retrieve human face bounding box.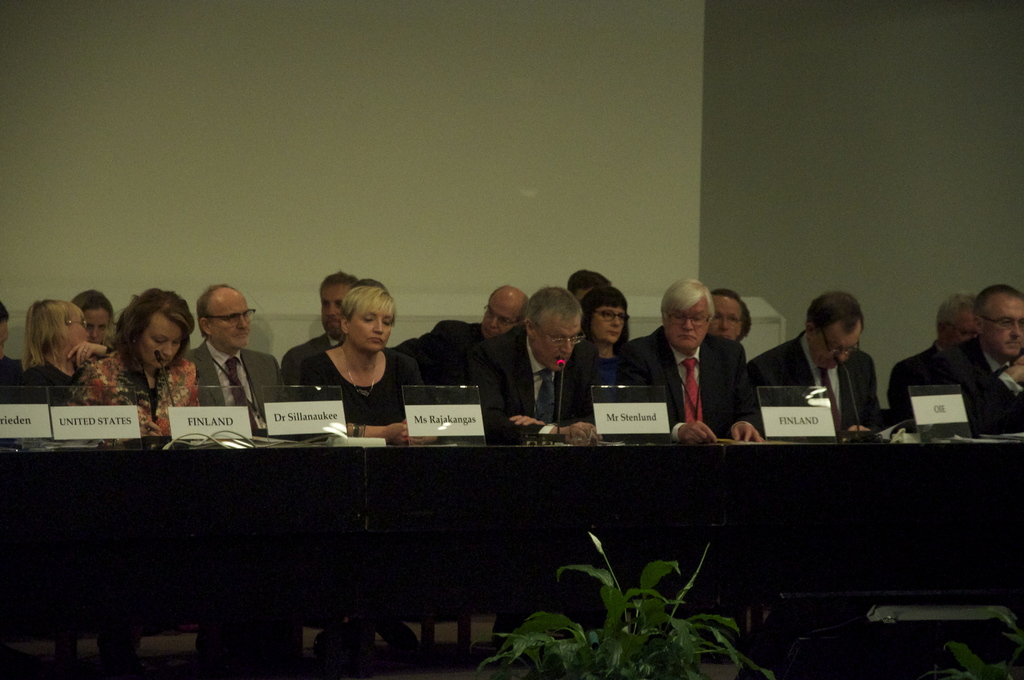
Bounding box: detection(813, 310, 861, 374).
